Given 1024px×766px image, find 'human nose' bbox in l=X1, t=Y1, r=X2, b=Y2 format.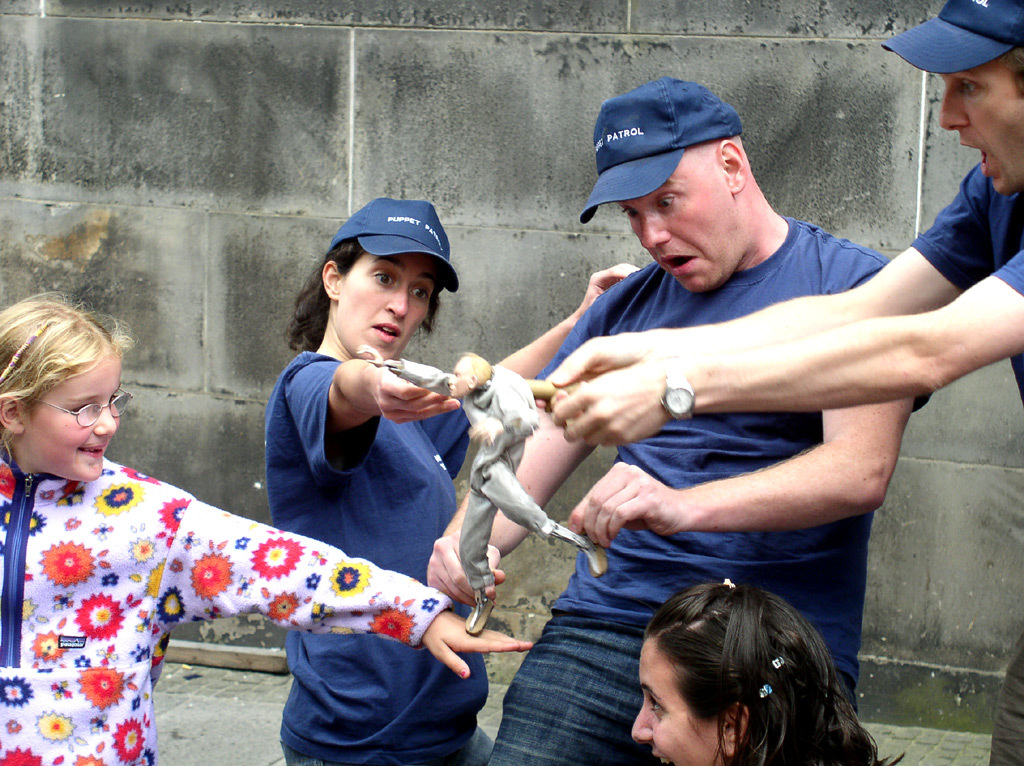
l=90, t=402, r=117, b=437.
